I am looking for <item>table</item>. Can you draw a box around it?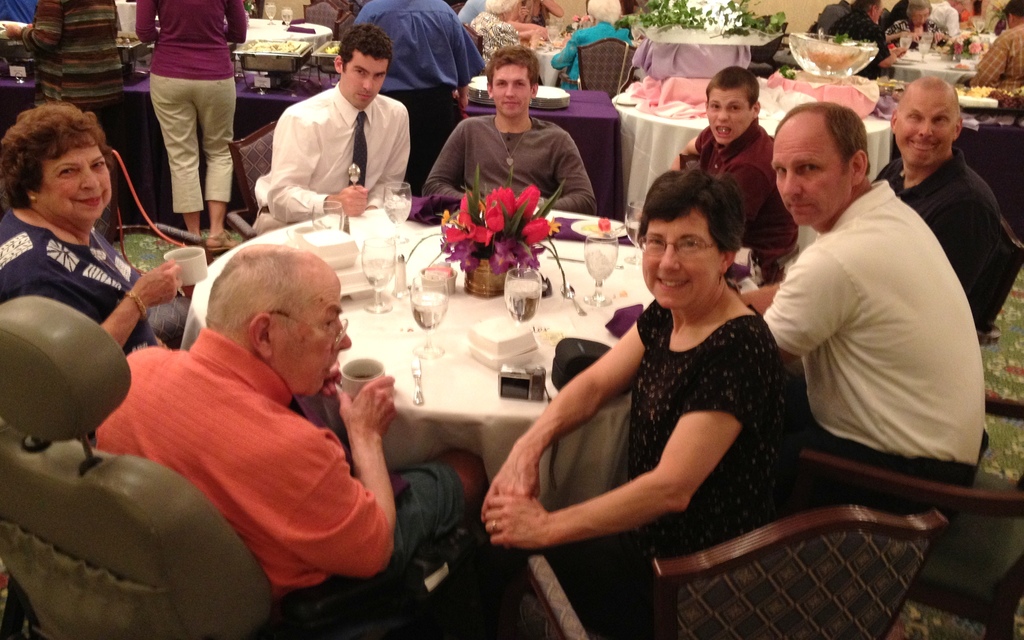
Sure, the bounding box is [x1=237, y1=8, x2=330, y2=77].
